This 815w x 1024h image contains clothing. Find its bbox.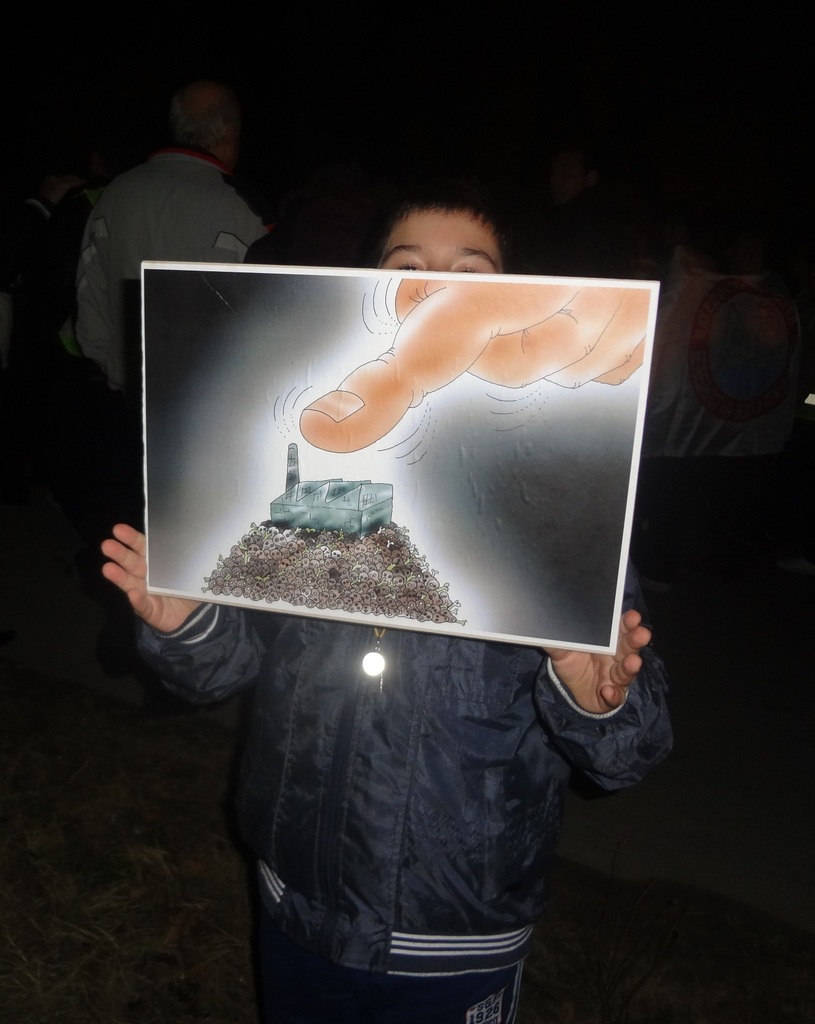
x1=137 y1=567 x2=681 y2=1023.
